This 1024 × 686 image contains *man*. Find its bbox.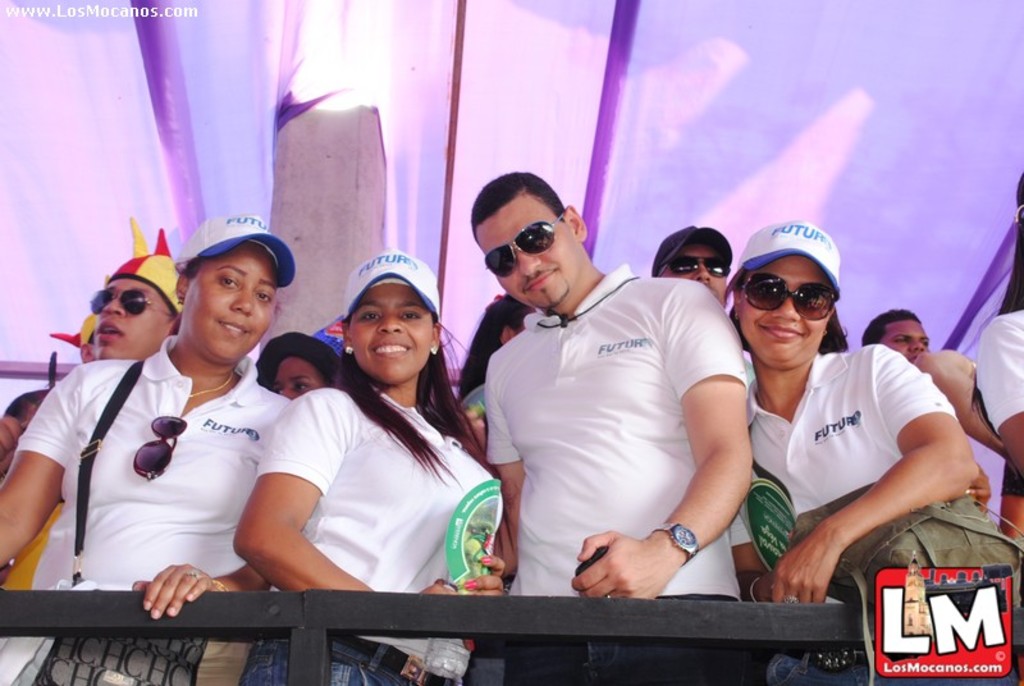
box(430, 183, 756, 623).
